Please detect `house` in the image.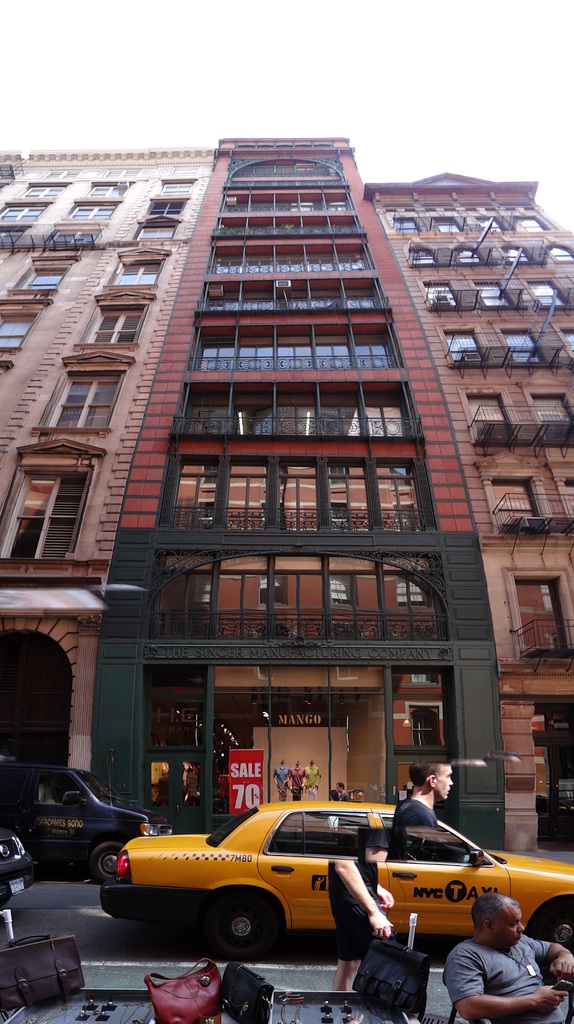
crop(96, 124, 510, 858).
